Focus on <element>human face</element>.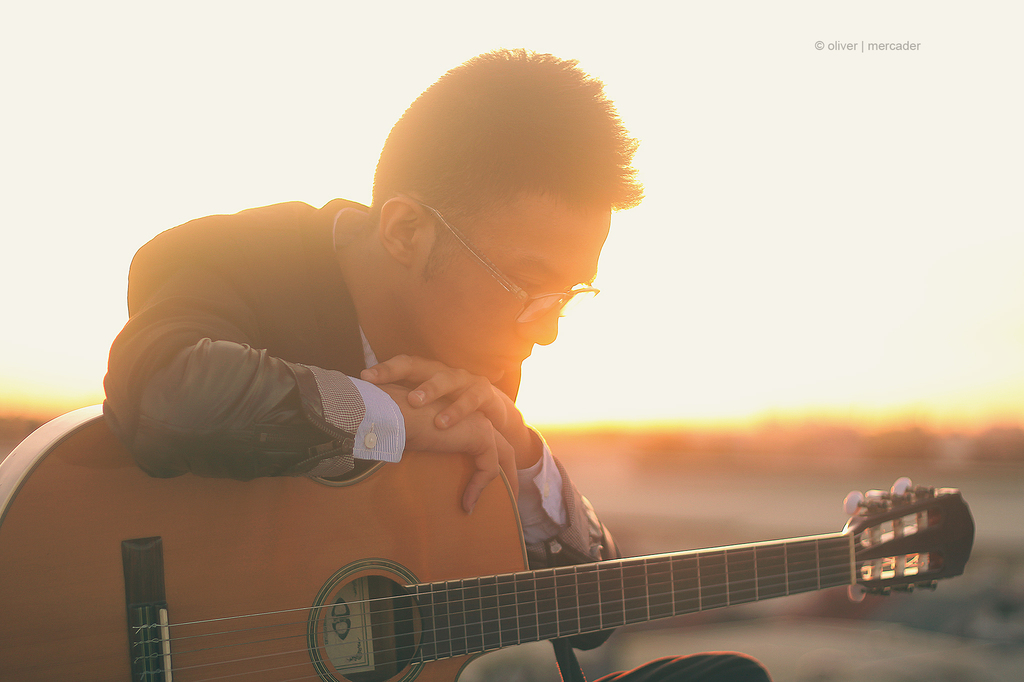
Focused at {"x1": 430, "y1": 212, "x2": 611, "y2": 380}.
